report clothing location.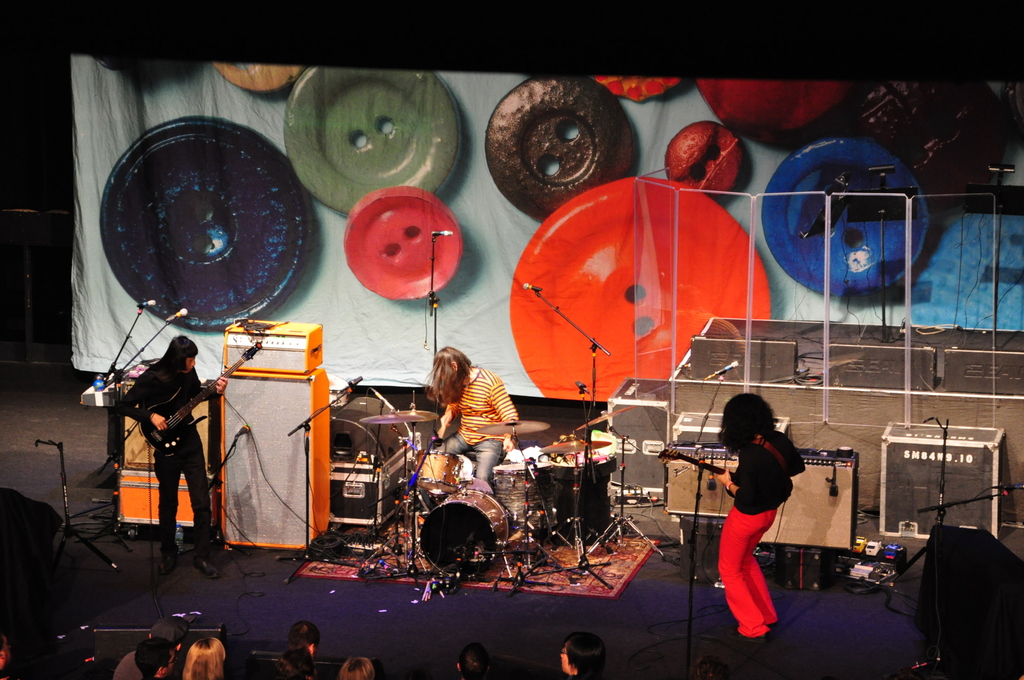
Report: 114:353:214:538.
